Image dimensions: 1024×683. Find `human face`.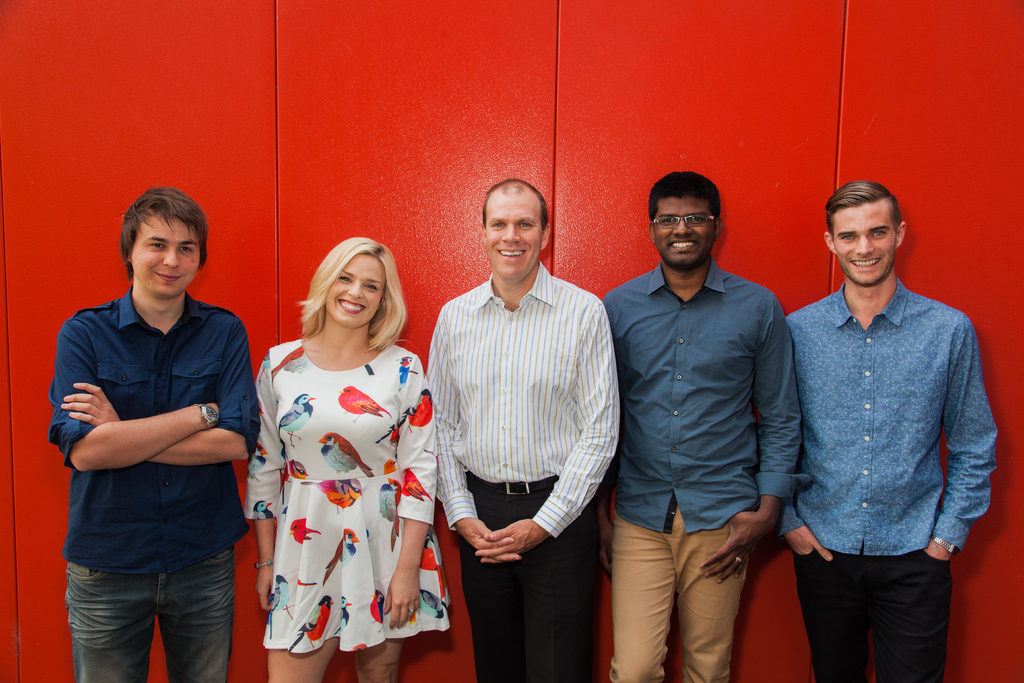
<region>321, 258, 381, 327</region>.
